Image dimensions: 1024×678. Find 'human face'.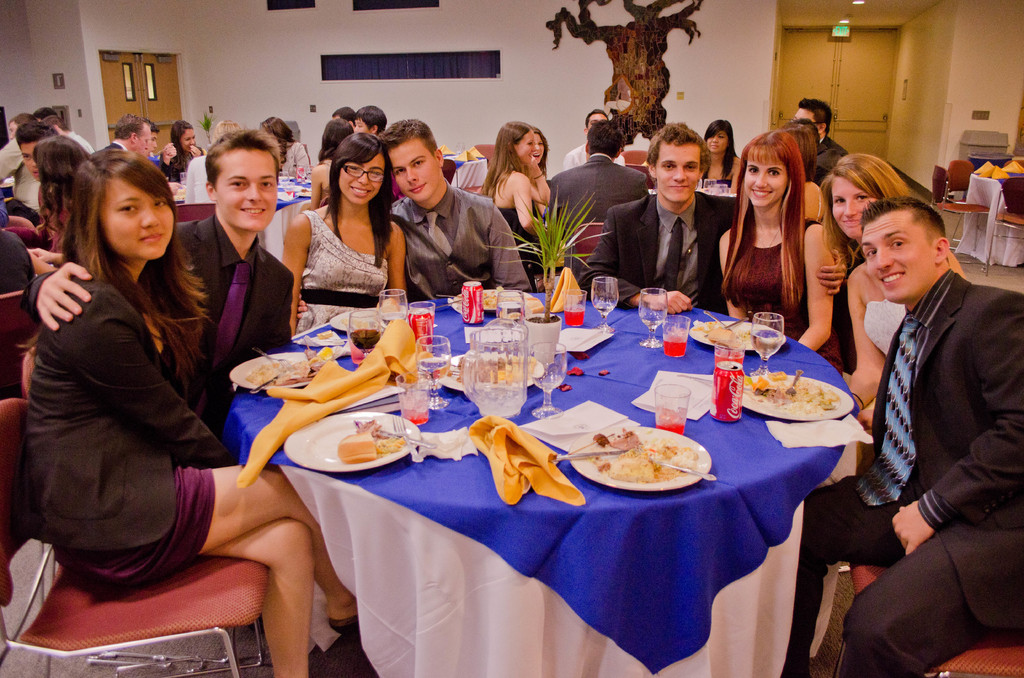
654,140,708,204.
